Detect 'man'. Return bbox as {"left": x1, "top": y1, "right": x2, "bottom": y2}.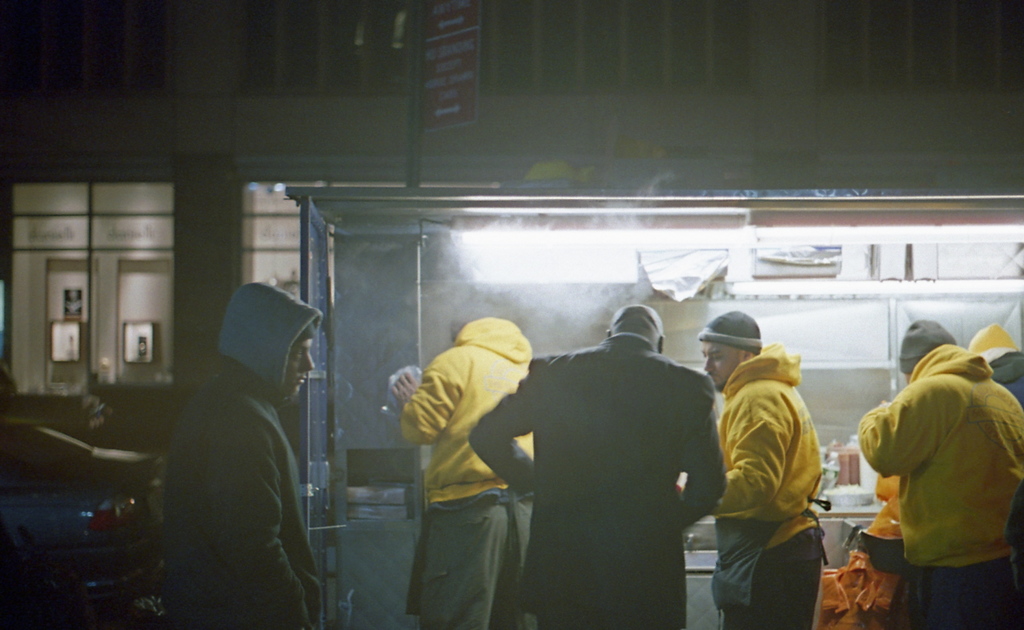
{"left": 826, "top": 315, "right": 1023, "bottom": 624}.
